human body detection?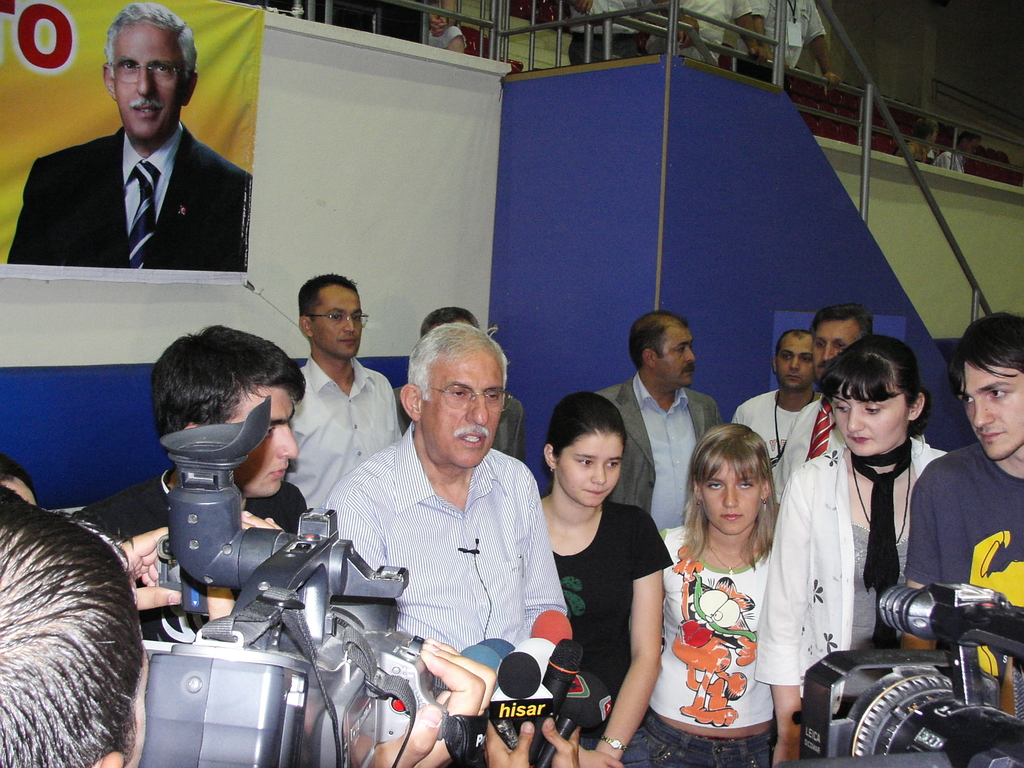
region(323, 0, 452, 47)
